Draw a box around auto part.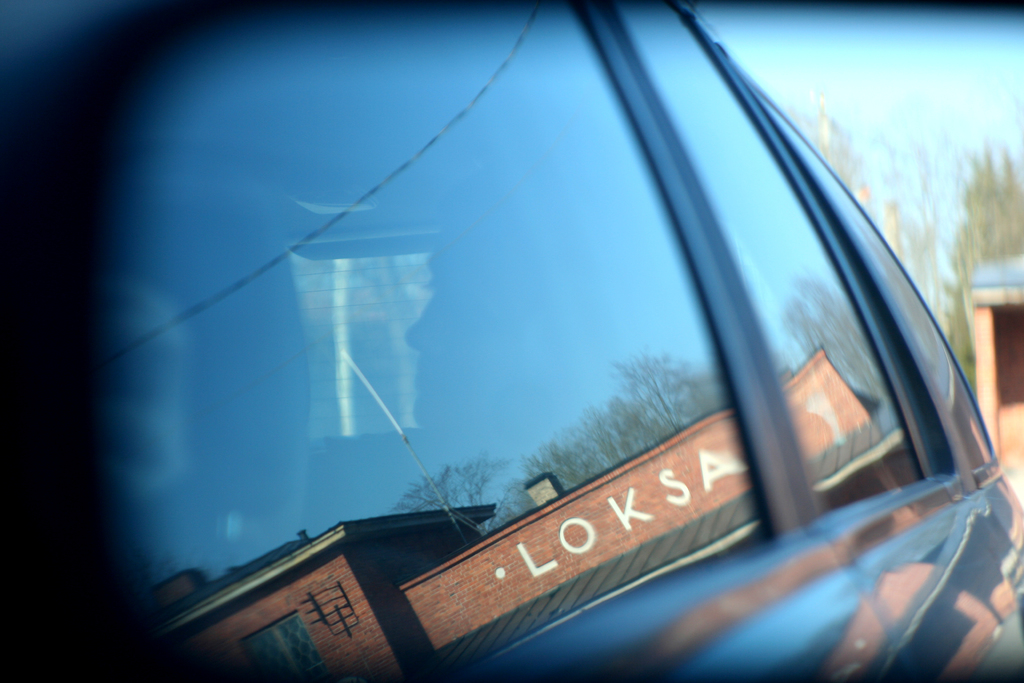
x1=4, y1=0, x2=1023, y2=682.
